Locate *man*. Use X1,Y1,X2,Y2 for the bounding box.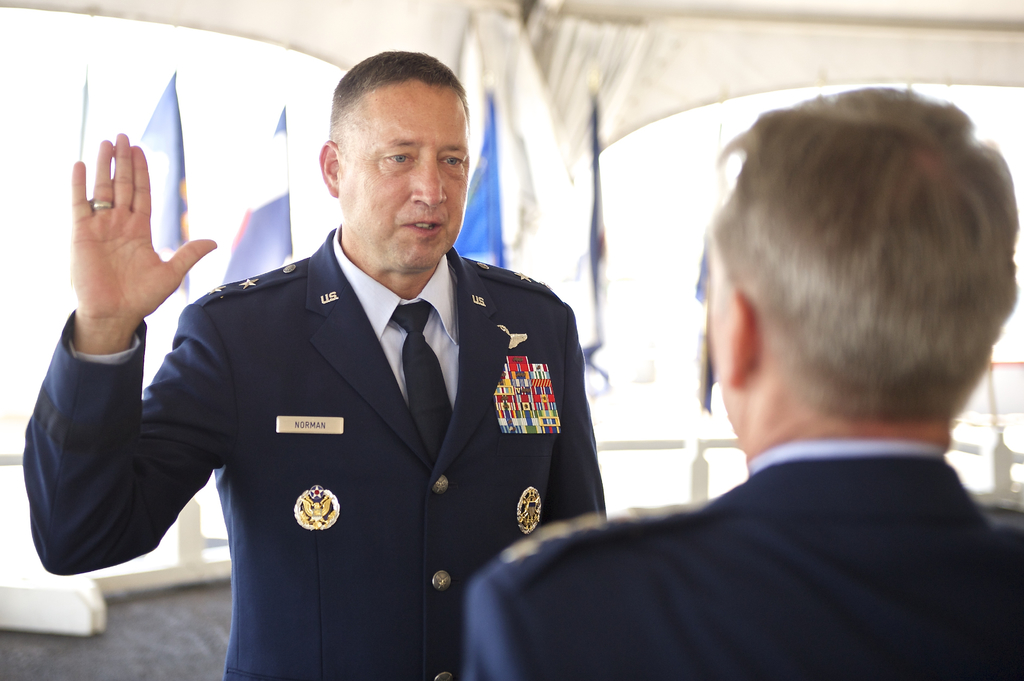
22,50,609,680.
